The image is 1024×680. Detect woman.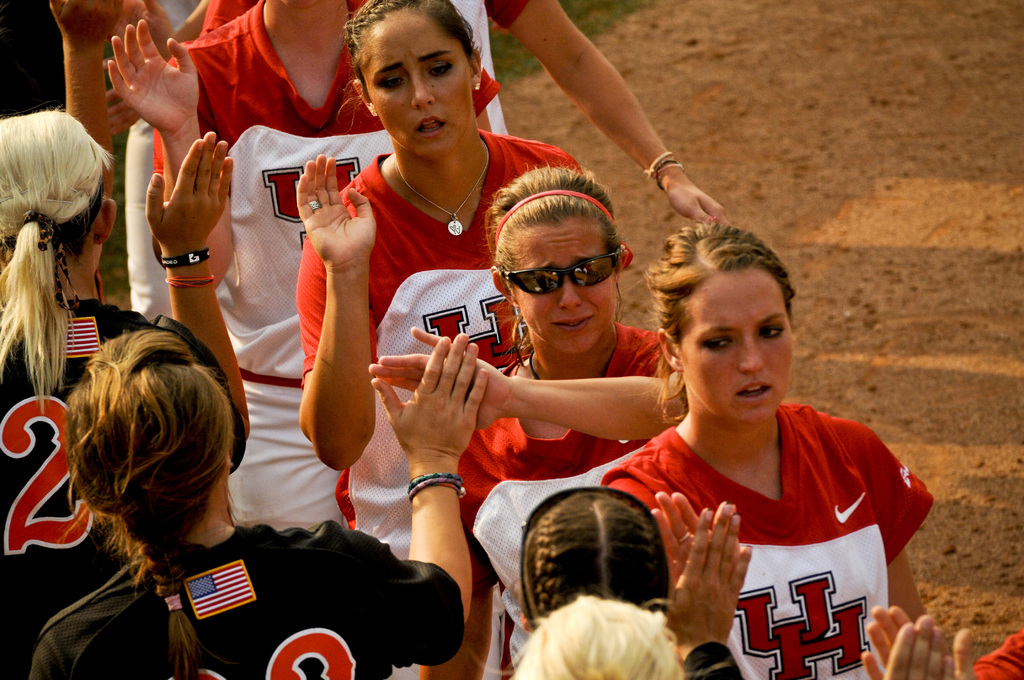
Detection: left=508, top=593, right=699, bottom=679.
